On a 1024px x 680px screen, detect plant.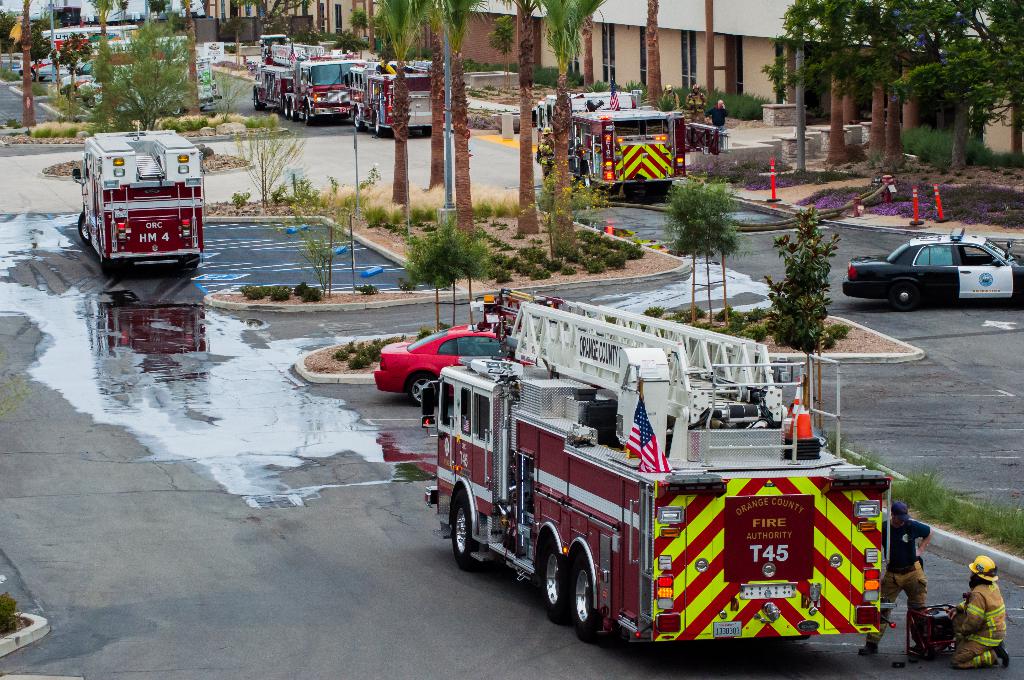
BBox(292, 280, 310, 295).
